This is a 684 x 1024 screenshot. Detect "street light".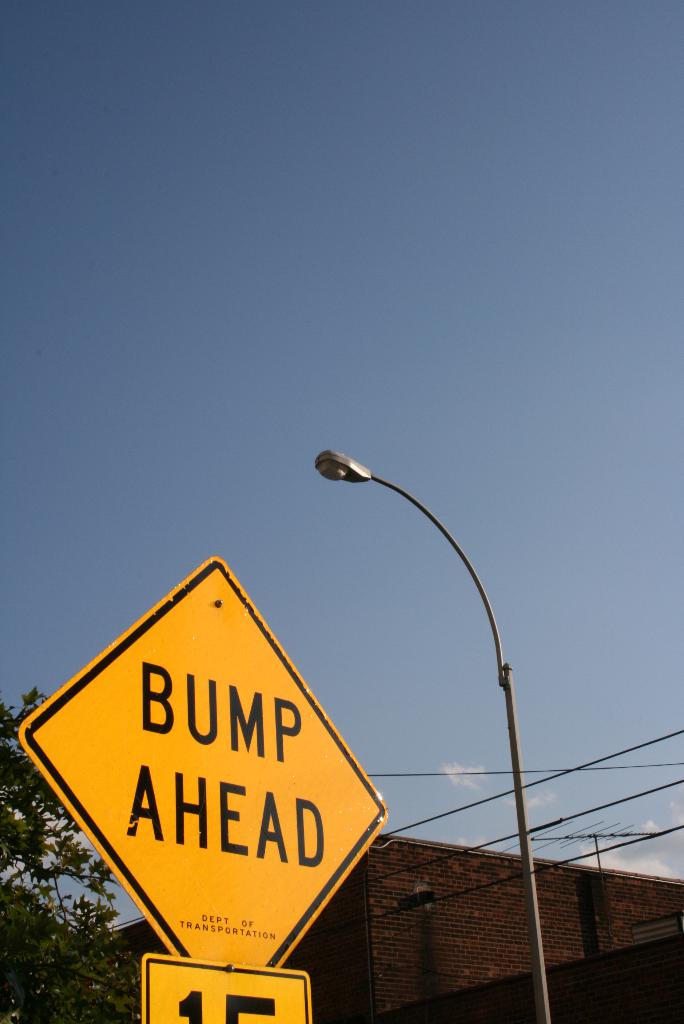
(293,435,523,962).
